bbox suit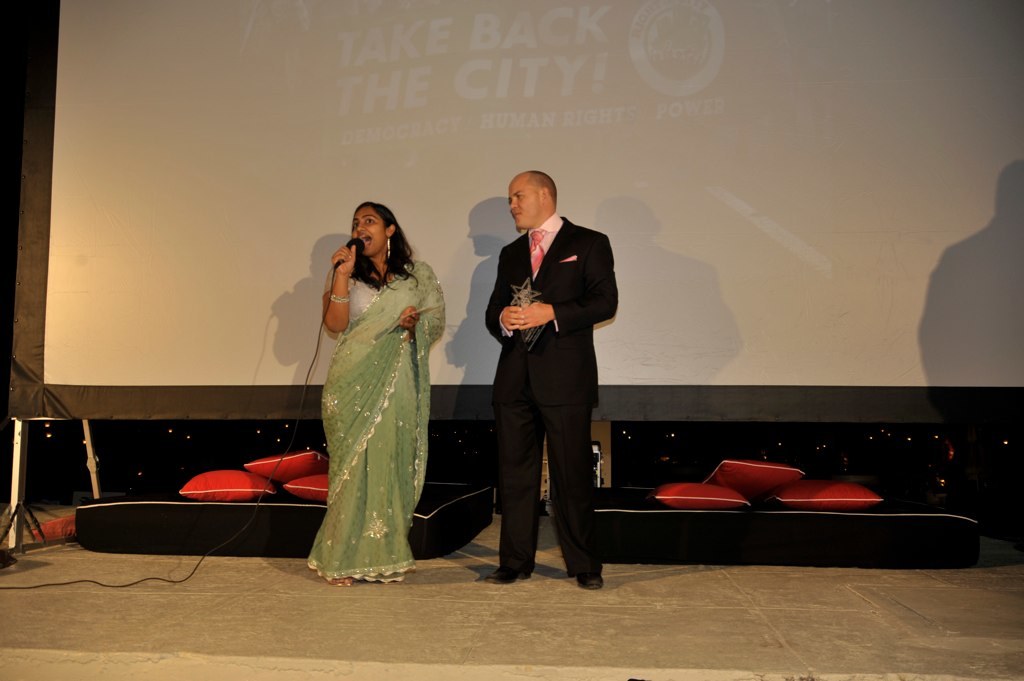
480:157:618:586
